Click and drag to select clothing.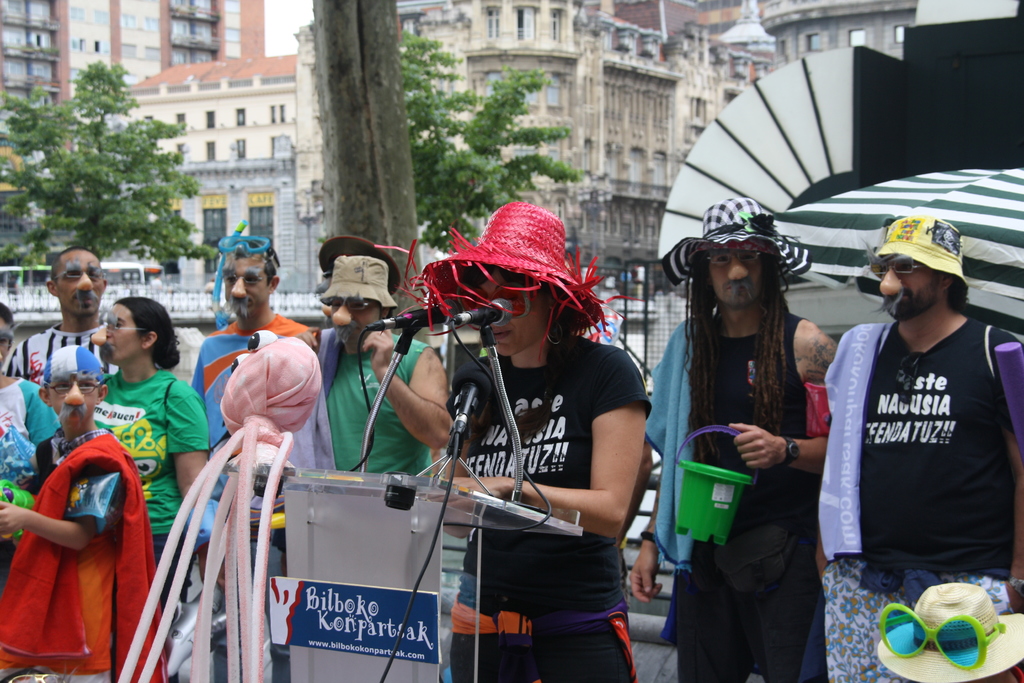
Selection: detection(196, 318, 308, 682).
